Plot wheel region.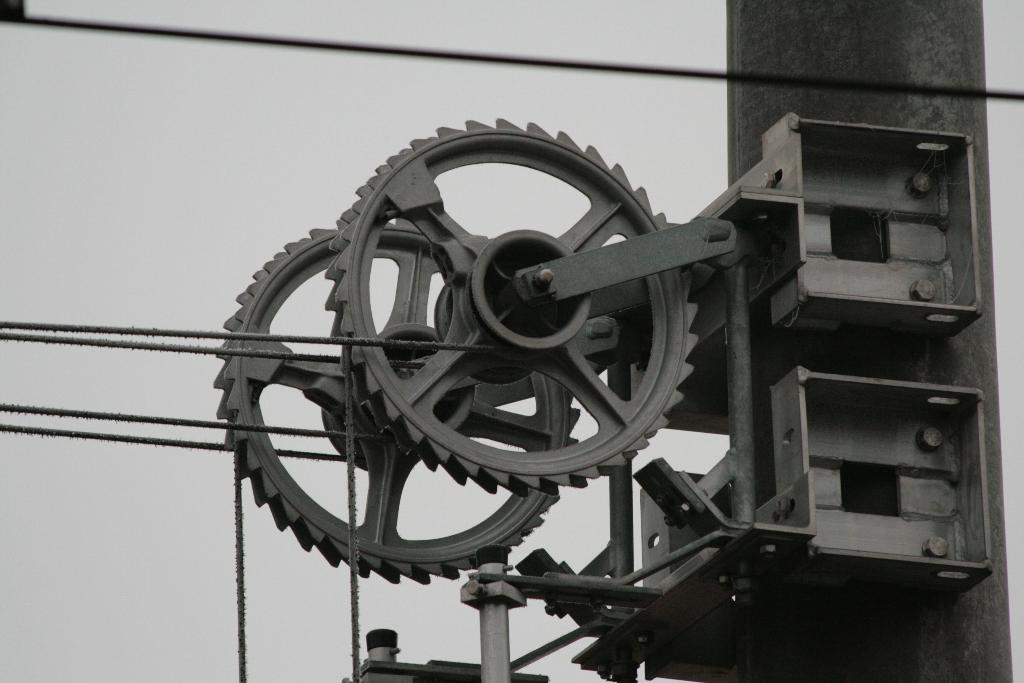
Plotted at bbox(213, 217, 582, 586).
